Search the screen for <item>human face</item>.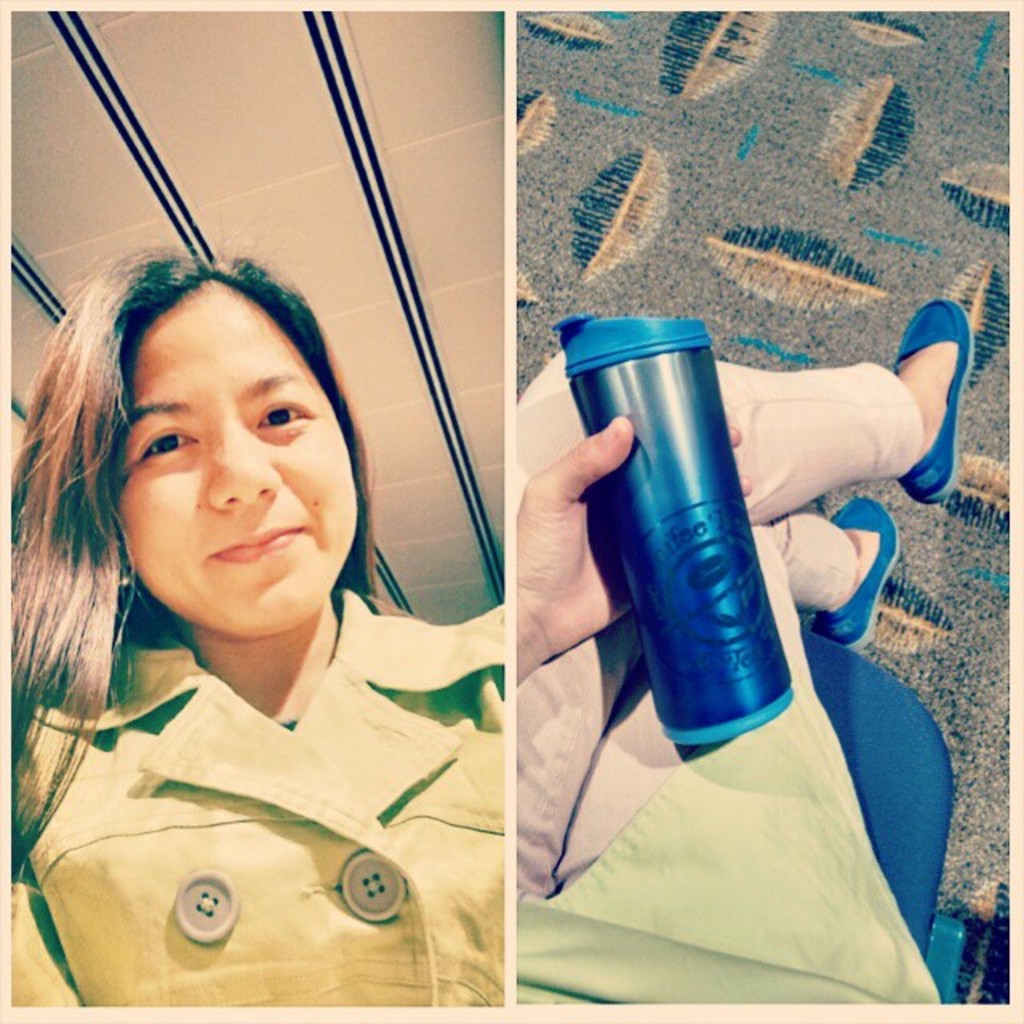
Found at detection(114, 293, 360, 638).
